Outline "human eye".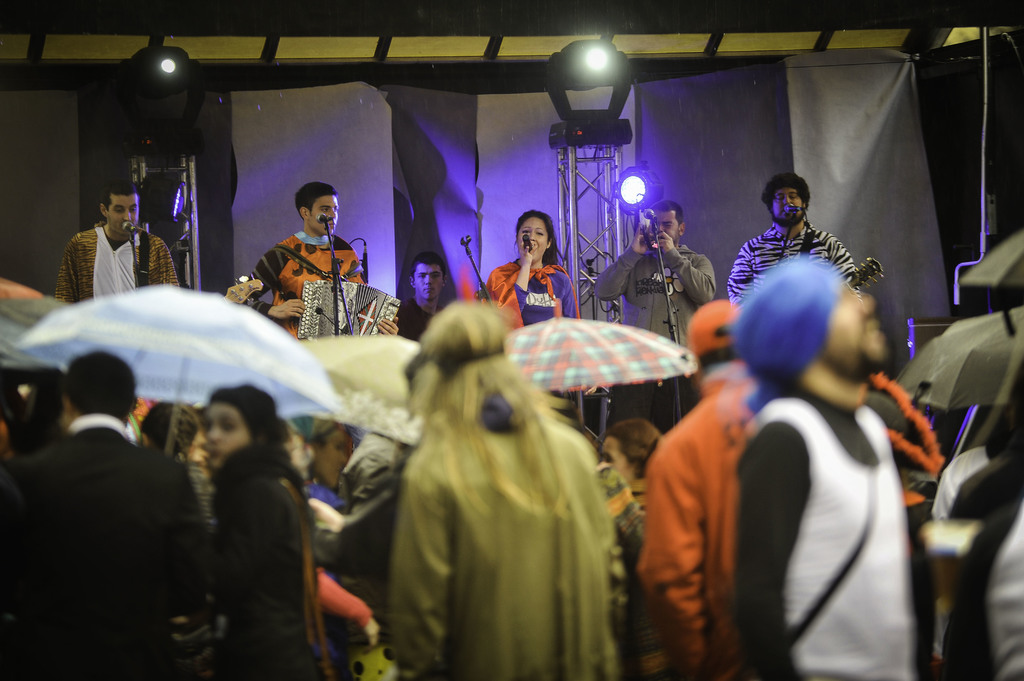
Outline: [521, 225, 534, 236].
